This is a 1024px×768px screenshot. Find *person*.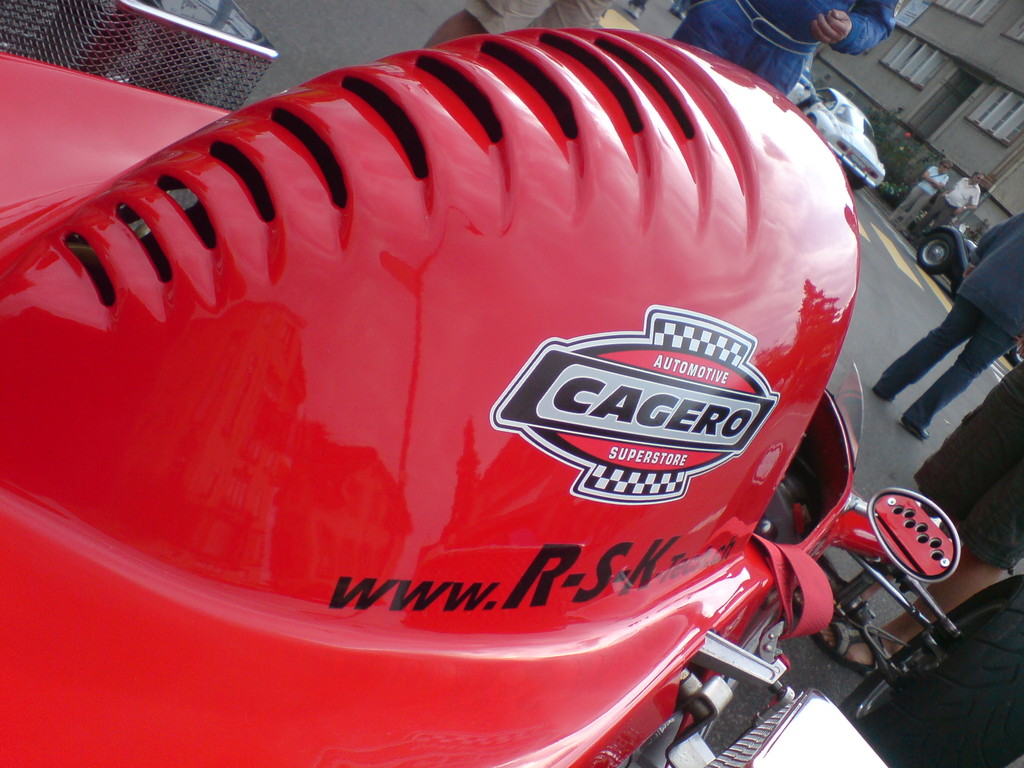
Bounding box: [left=794, top=360, right=1023, bottom=679].
